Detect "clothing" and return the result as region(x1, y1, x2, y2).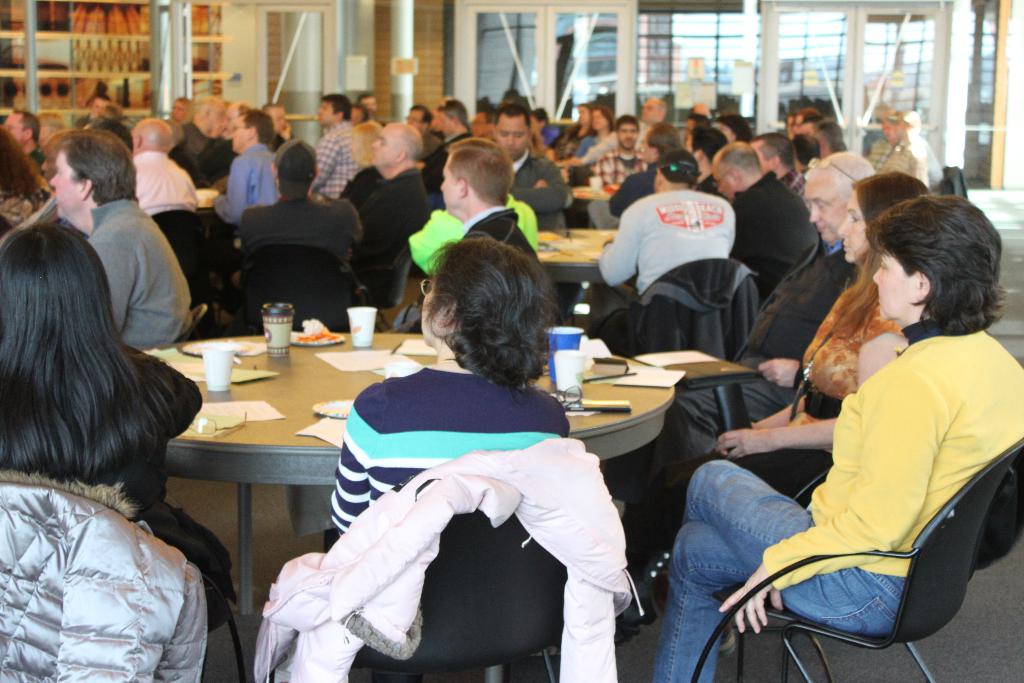
region(599, 190, 739, 300).
